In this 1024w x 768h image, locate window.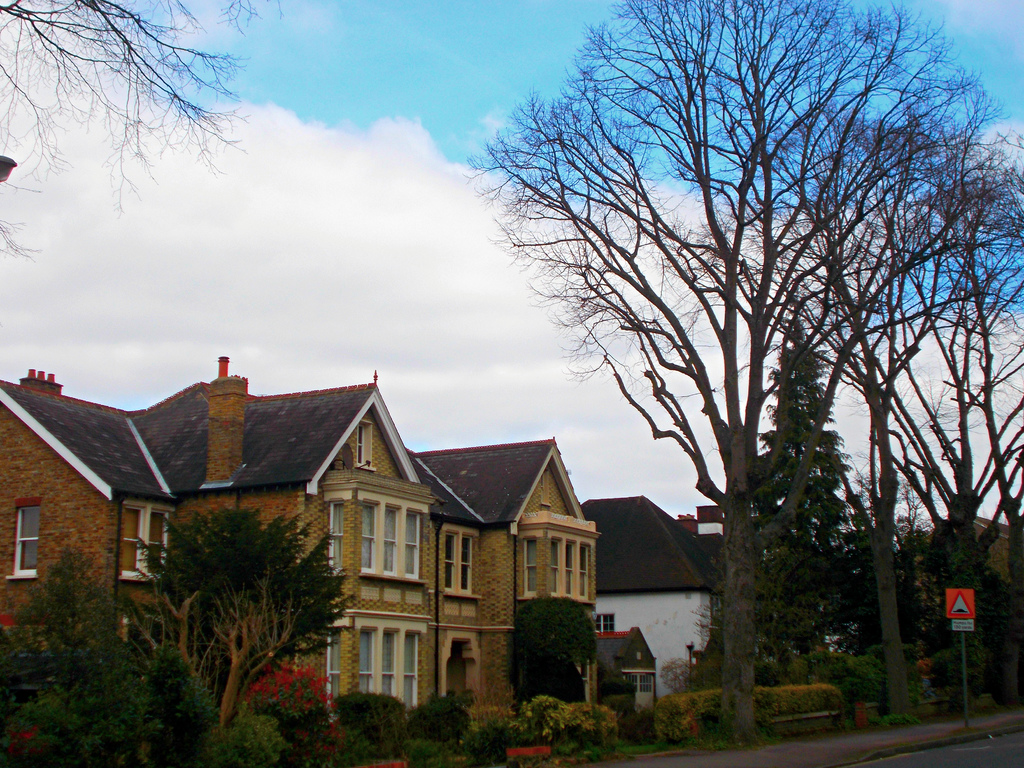
Bounding box: region(118, 503, 173, 580).
